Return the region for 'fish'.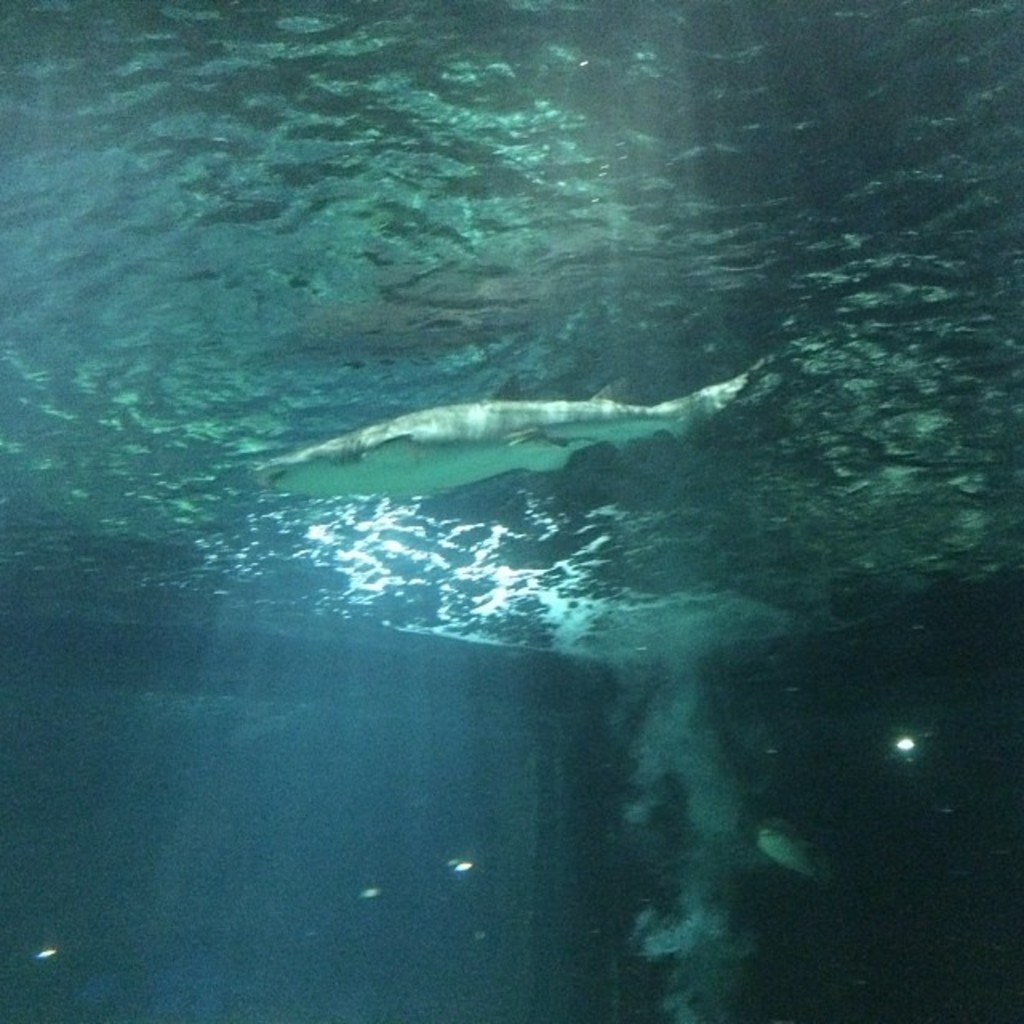
<box>747,827,840,886</box>.
